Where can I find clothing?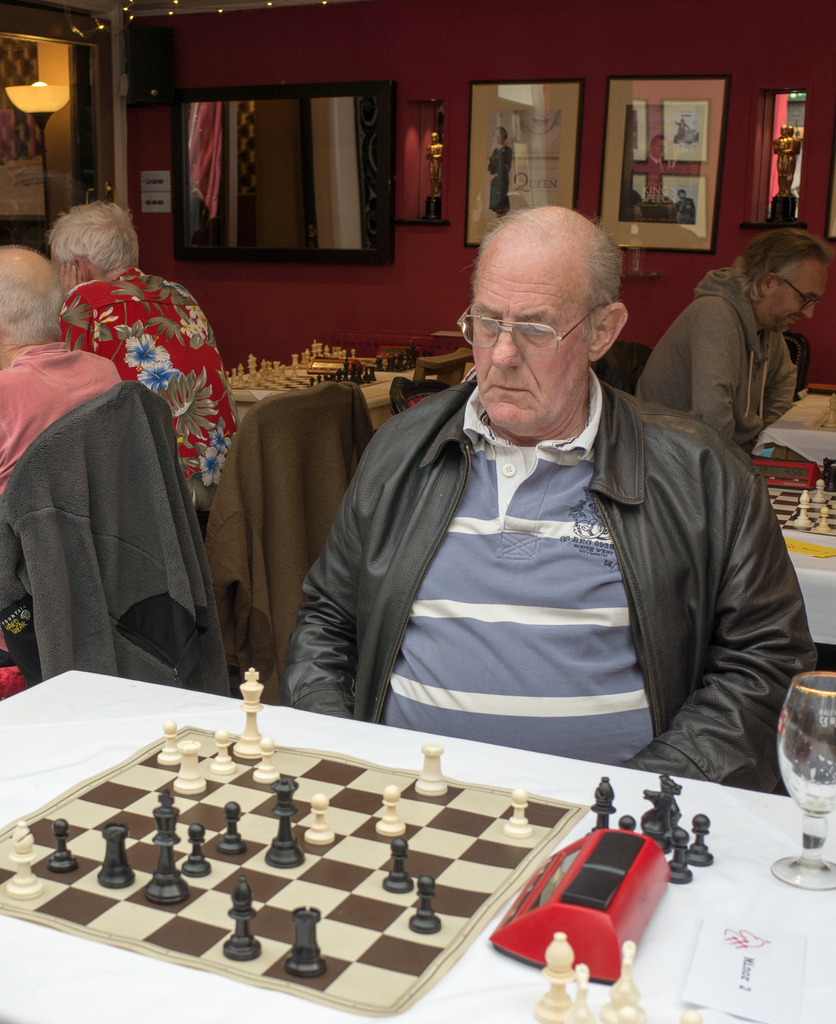
You can find it at {"x1": 200, "y1": 383, "x2": 372, "y2": 694}.
